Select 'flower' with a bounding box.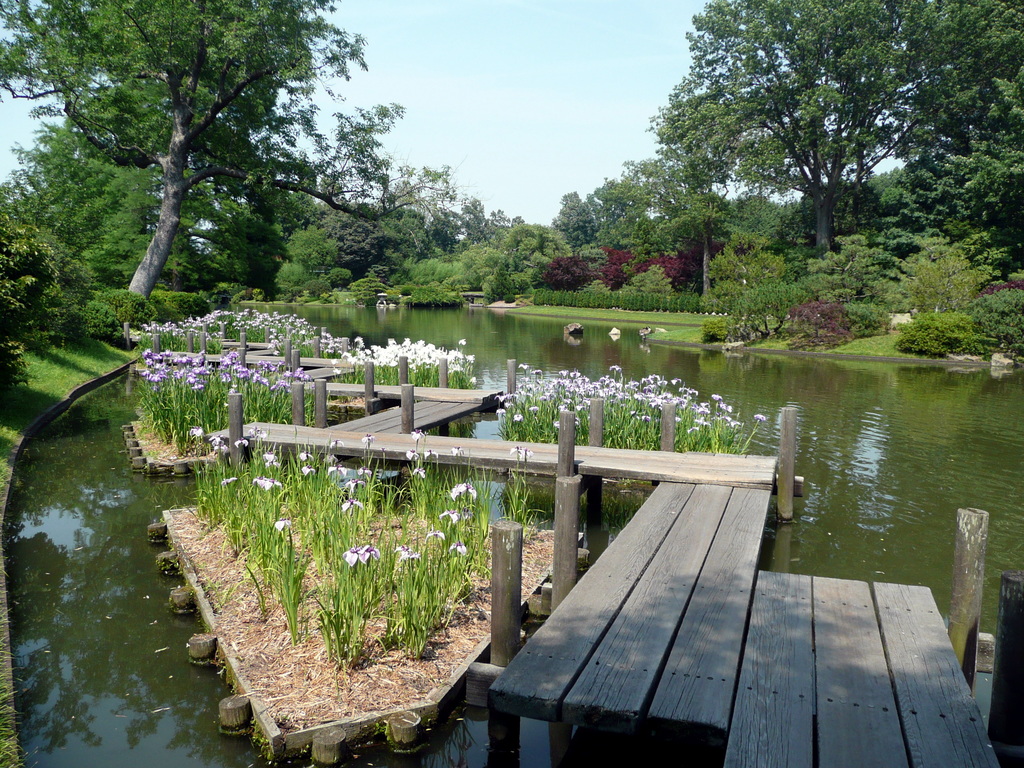
locate(361, 432, 378, 445).
